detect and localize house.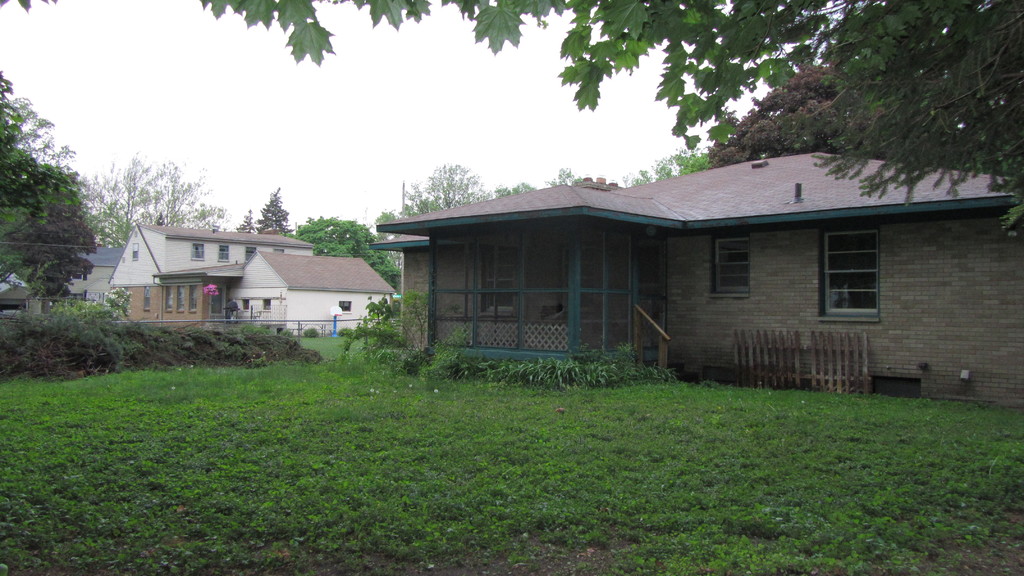
Localized at {"left": 65, "top": 248, "right": 123, "bottom": 302}.
